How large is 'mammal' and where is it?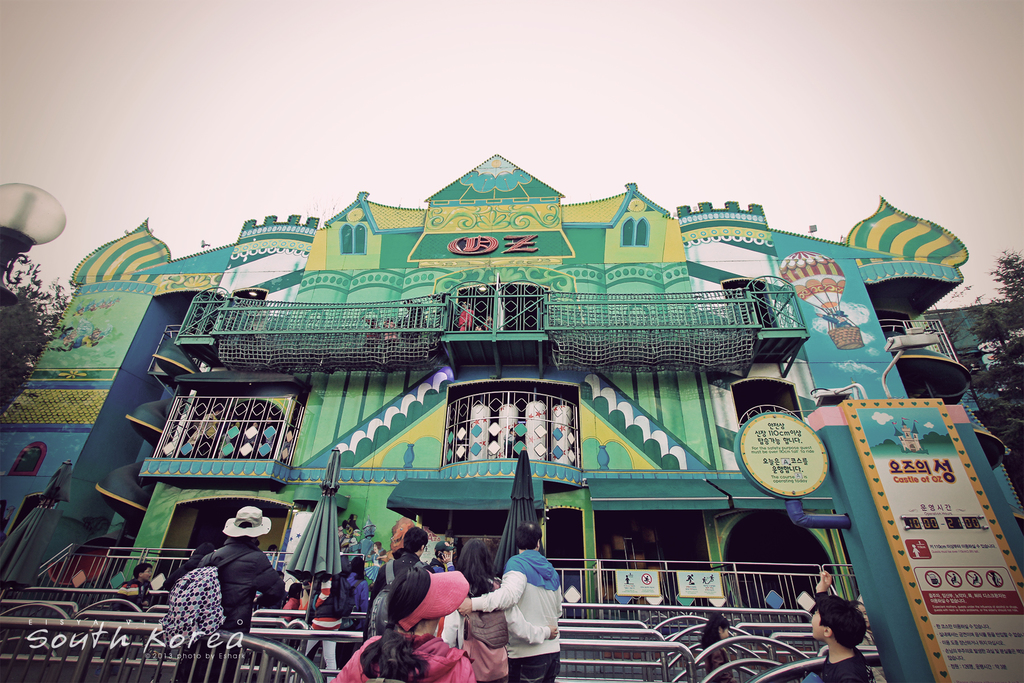
Bounding box: 111,561,150,616.
